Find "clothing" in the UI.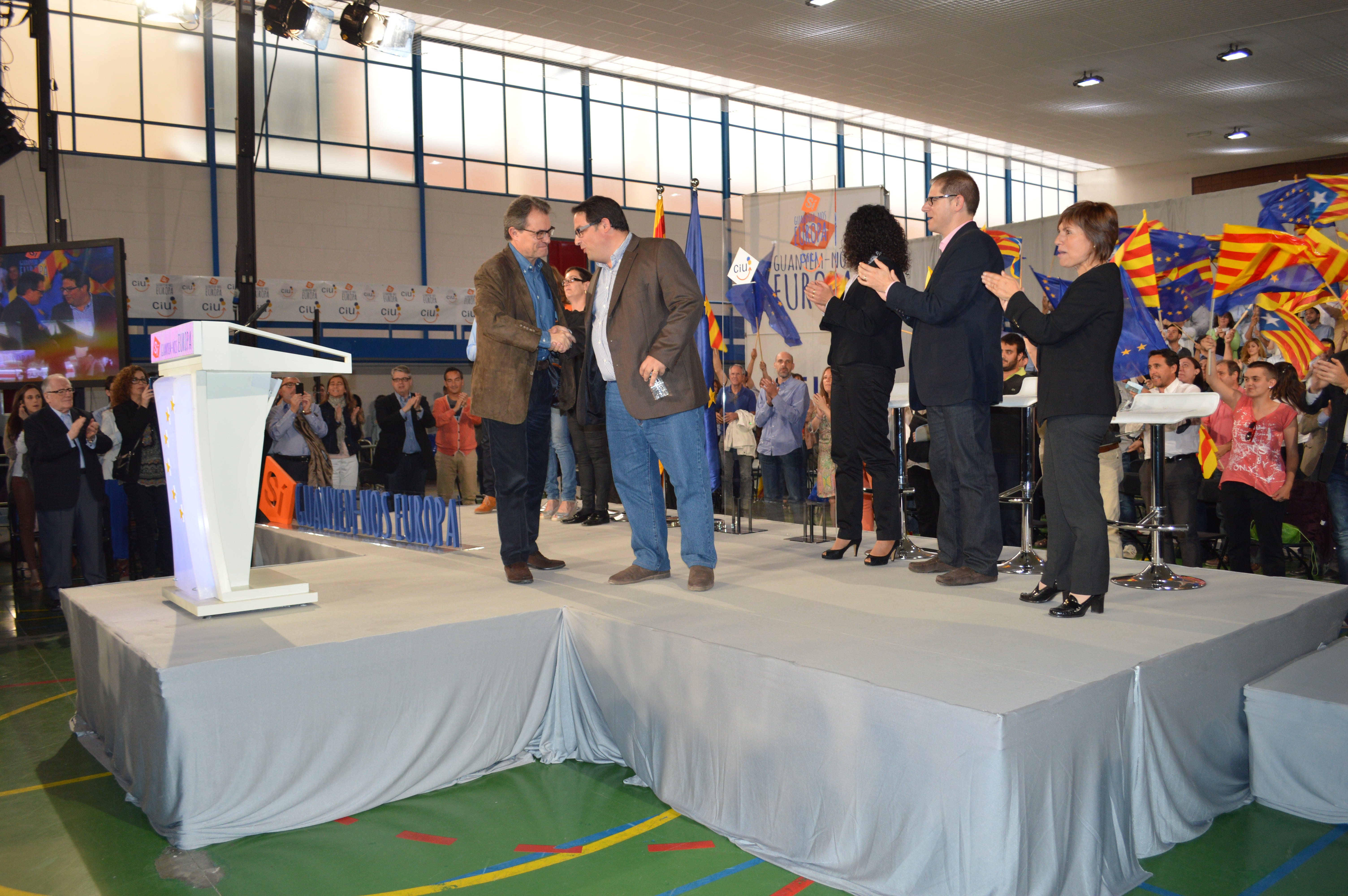
UI element at (198, 49, 225, 128).
